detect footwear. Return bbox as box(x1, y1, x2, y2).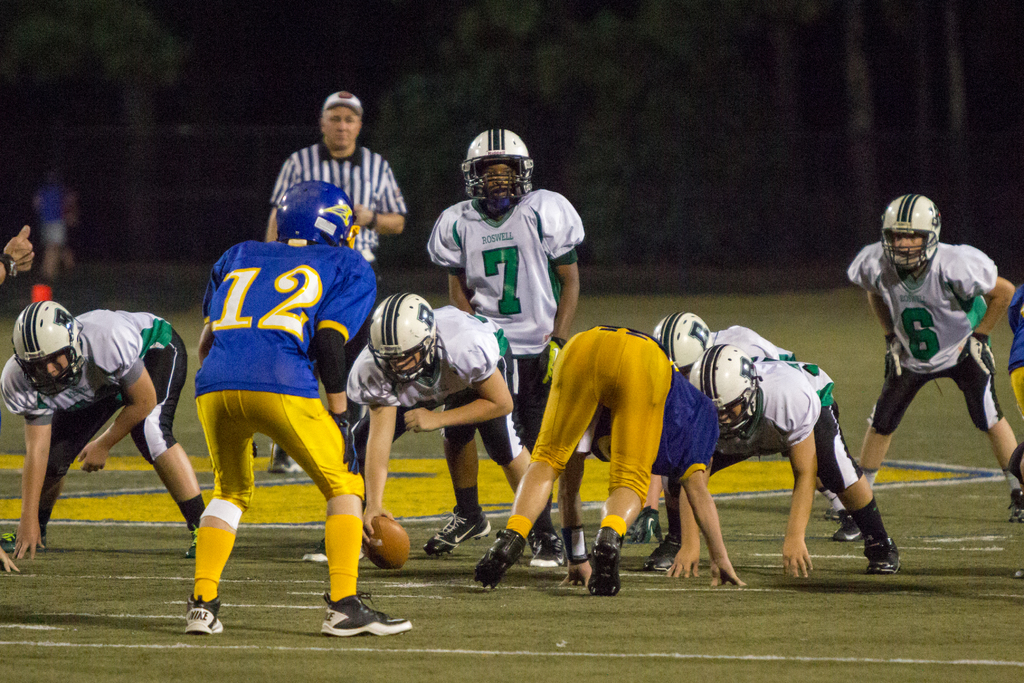
box(837, 512, 863, 539).
